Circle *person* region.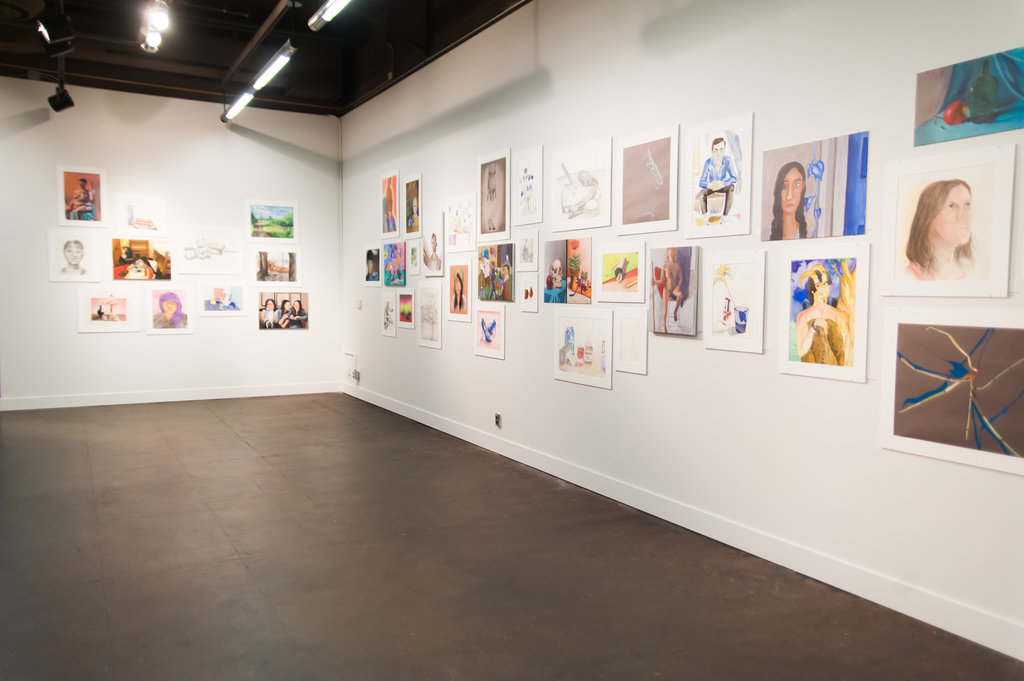
Region: bbox=(791, 268, 836, 357).
